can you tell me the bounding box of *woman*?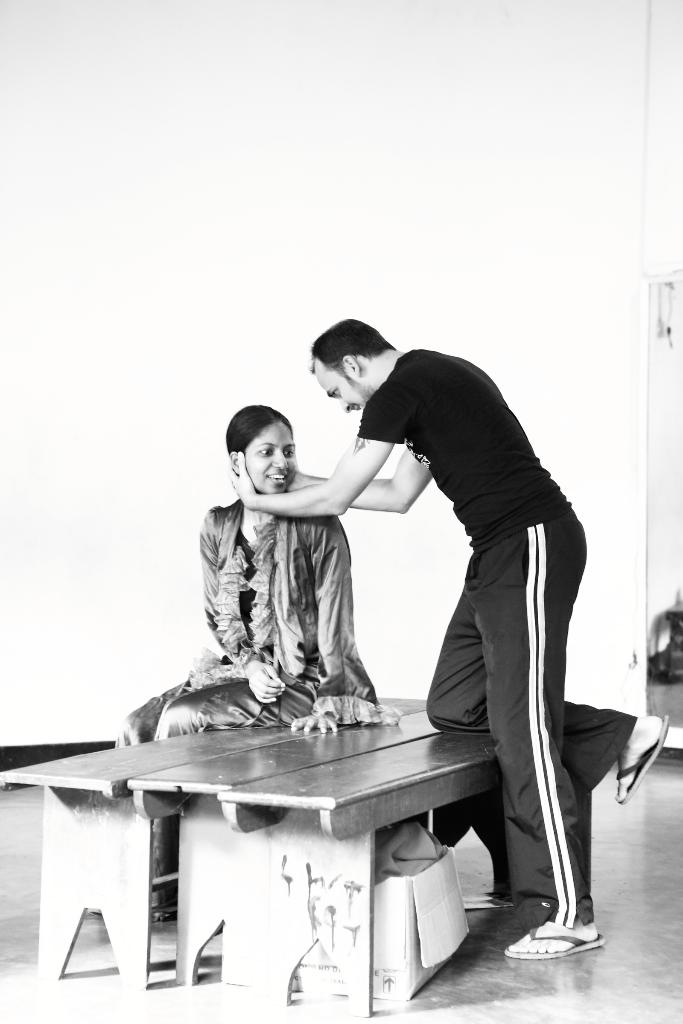
l=181, t=362, r=414, b=740.
